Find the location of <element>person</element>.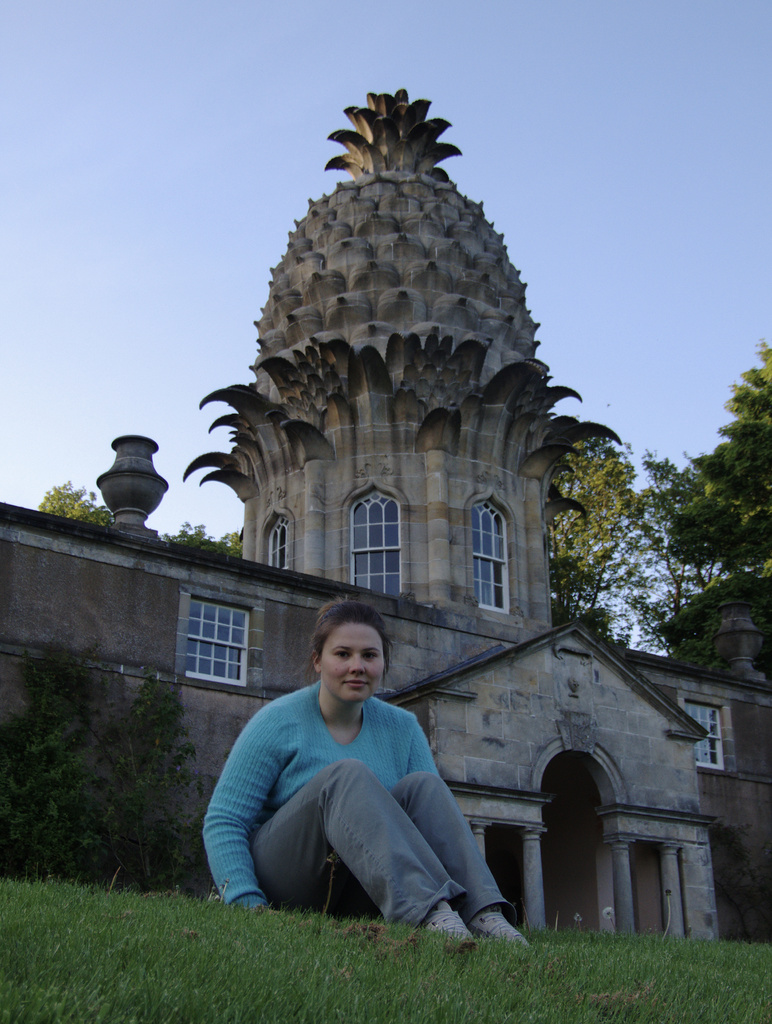
Location: (left=201, top=596, right=523, bottom=948).
